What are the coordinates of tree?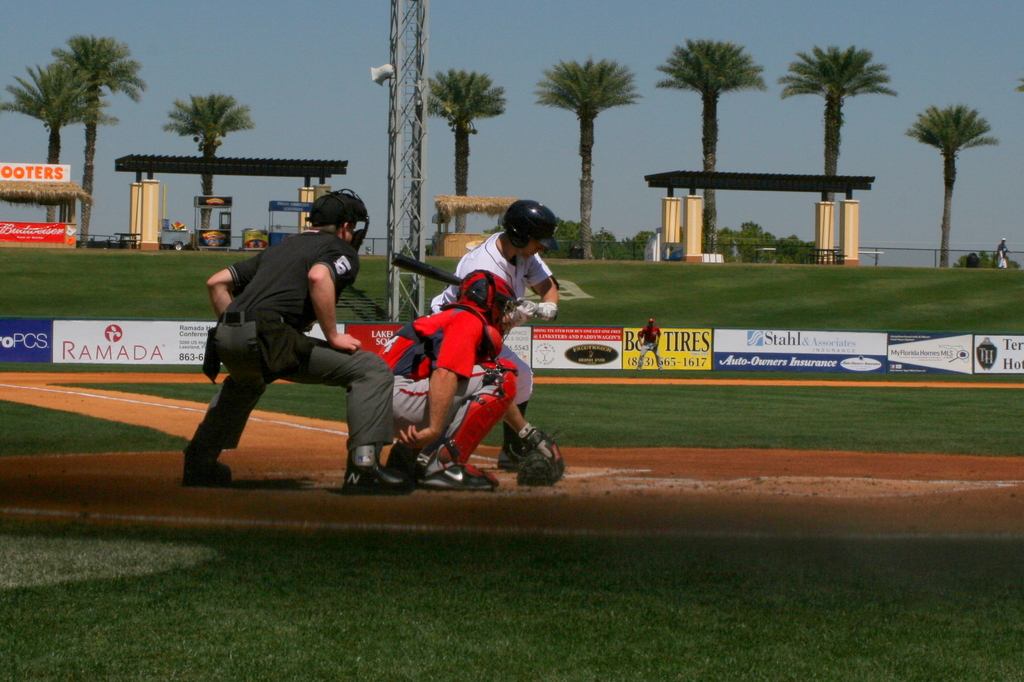
box(421, 63, 513, 232).
